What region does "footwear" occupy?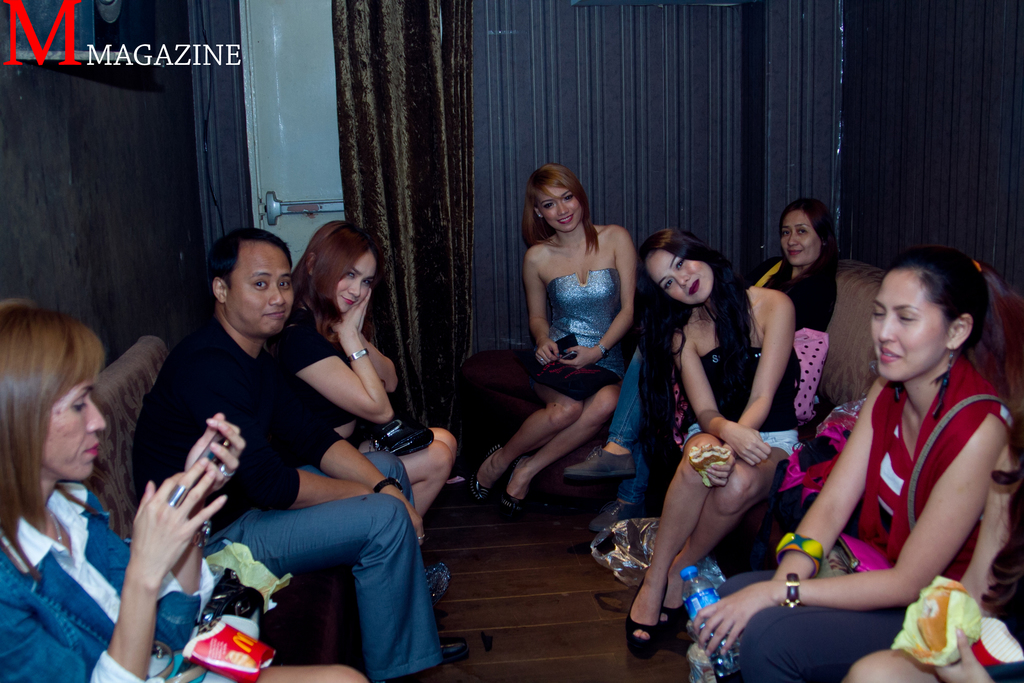
box(561, 447, 637, 477).
